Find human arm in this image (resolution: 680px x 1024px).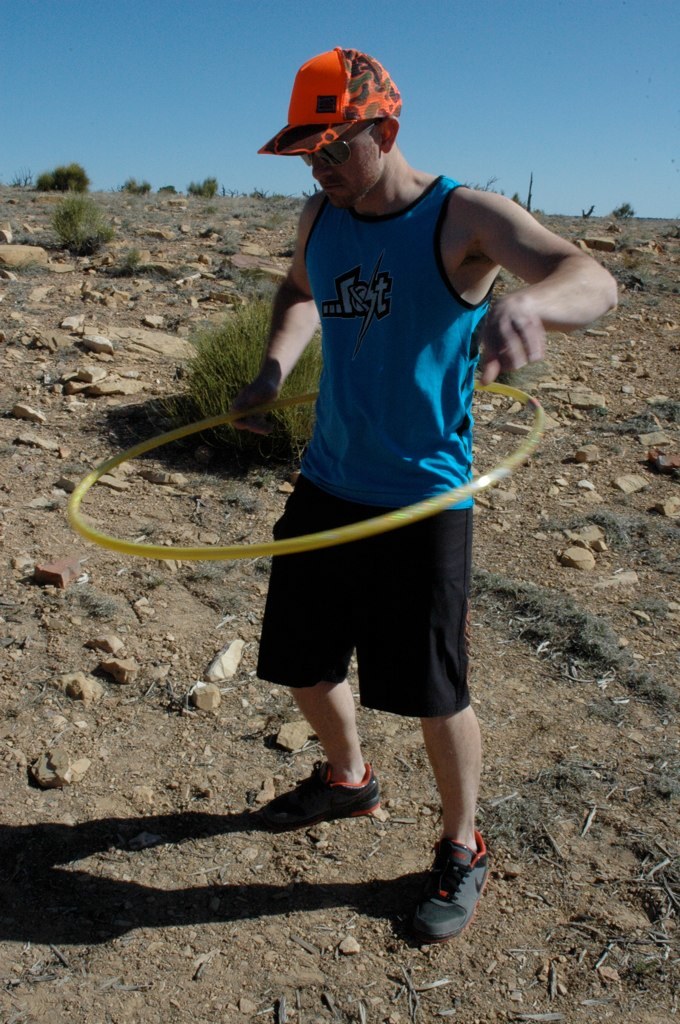
{"x1": 217, "y1": 190, "x2": 320, "y2": 433}.
